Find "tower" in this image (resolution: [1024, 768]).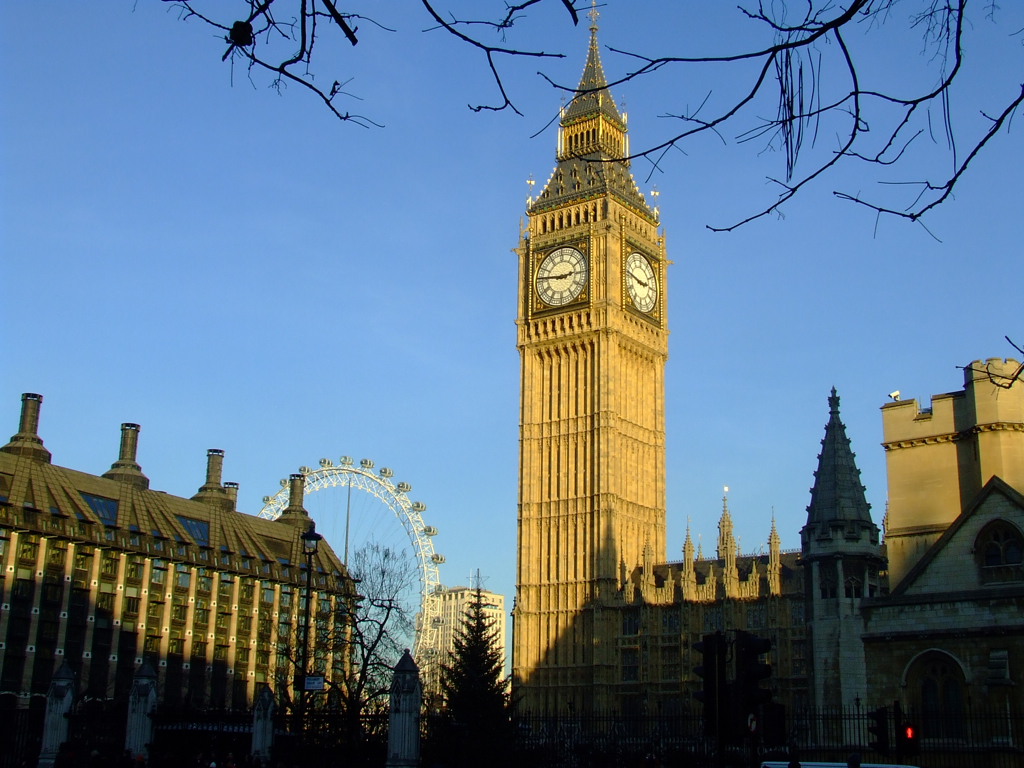
496/10/706/680.
